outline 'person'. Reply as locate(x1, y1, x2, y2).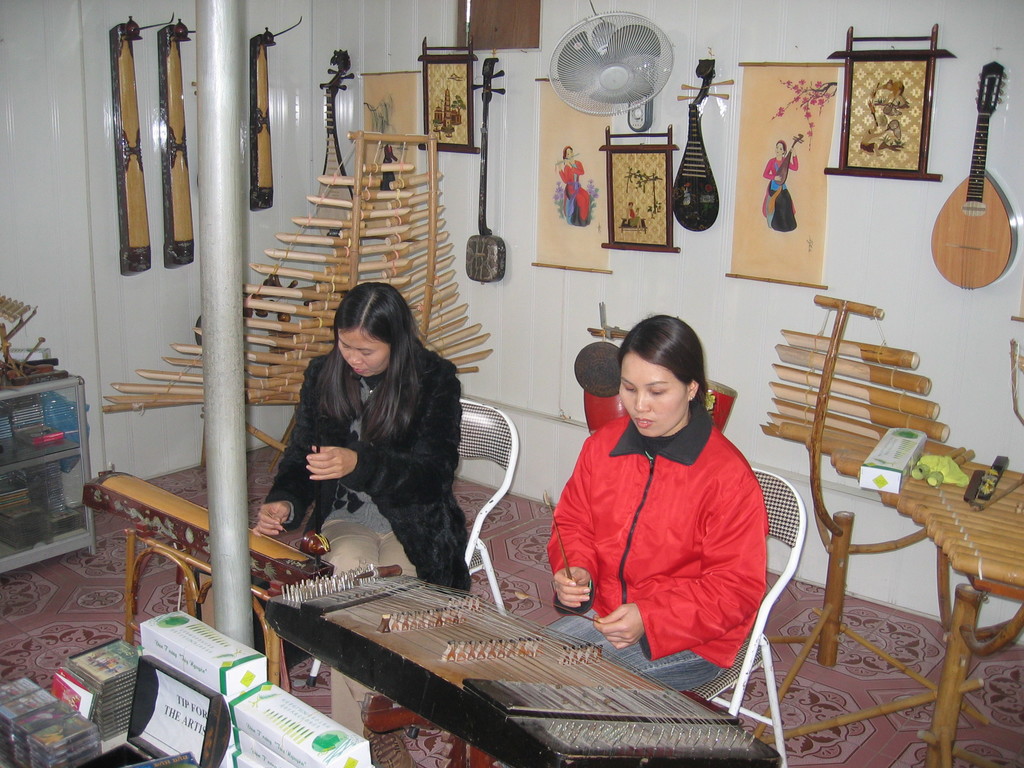
locate(764, 137, 809, 230).
